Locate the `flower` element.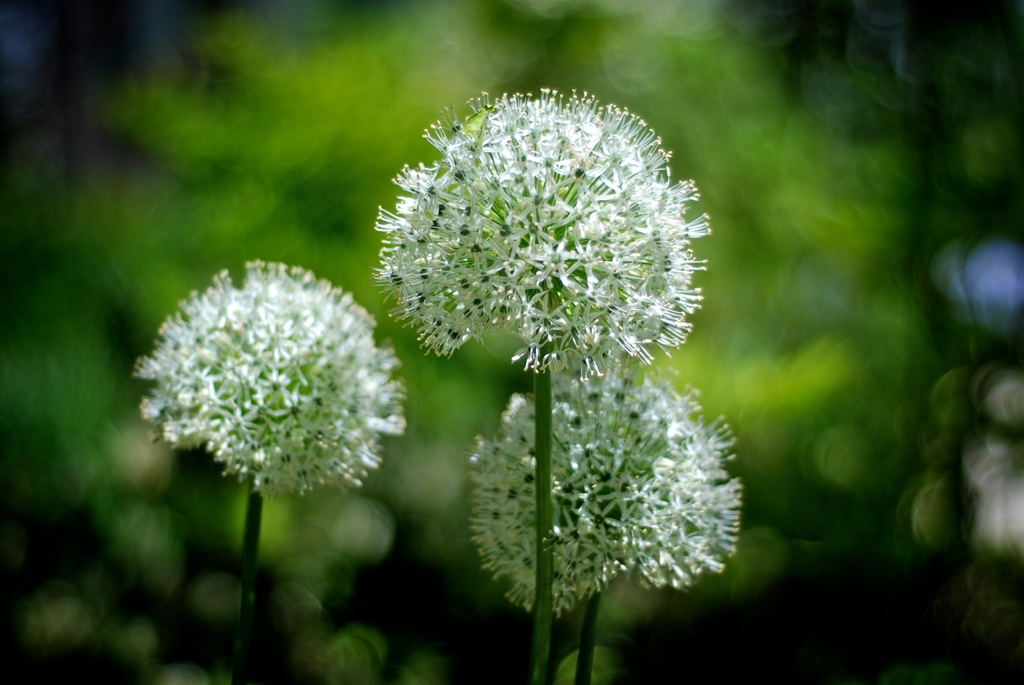
Element bbox: <bbox>469, 365, 745, 619</bbox>.
